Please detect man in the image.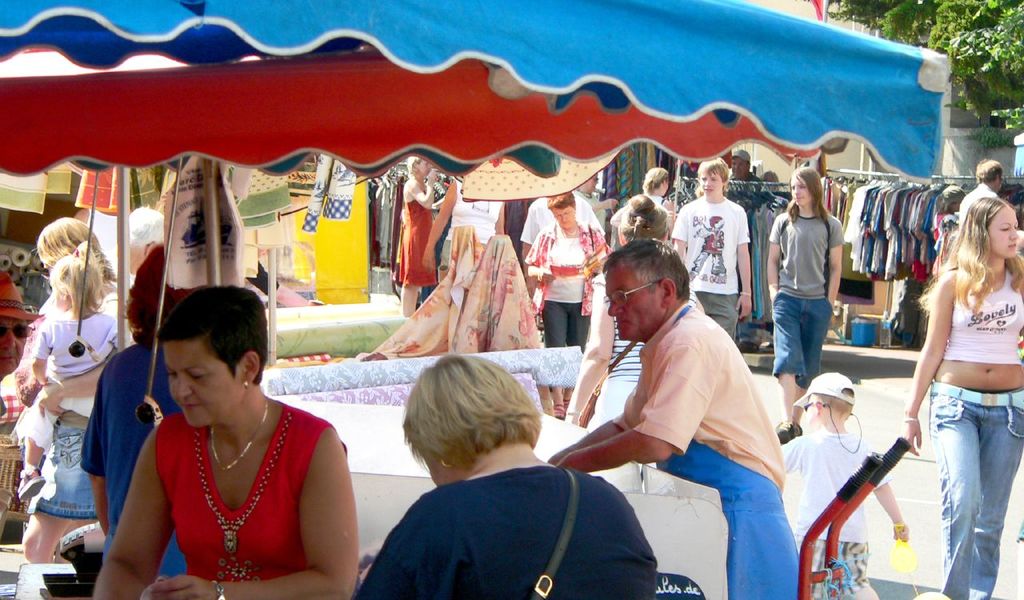
[x1=958, y1=155, x2=1005, y2=223].
